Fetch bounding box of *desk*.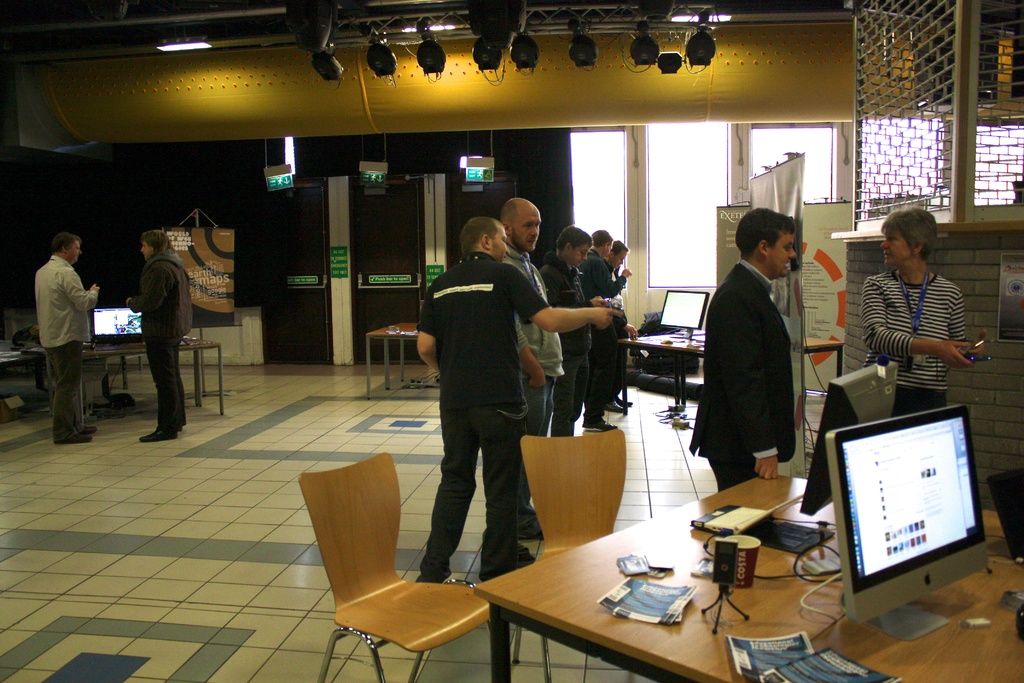
Bbox: {"x1": 615, "y1": 328, "x2": 708, "y2": 409}.
